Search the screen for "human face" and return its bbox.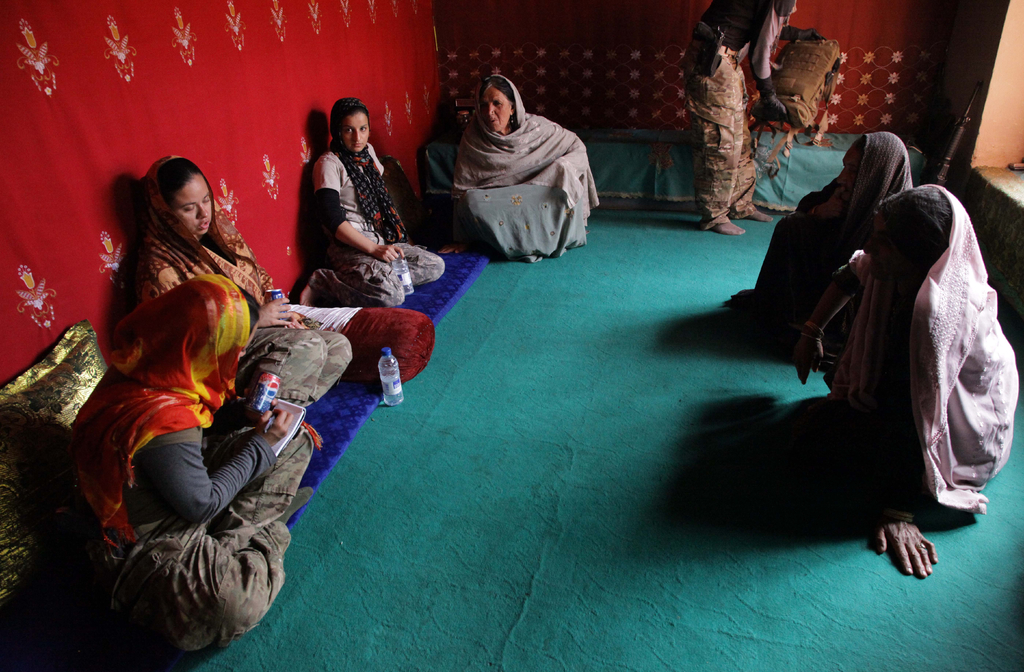
Found: 341, 115, 371, 154.
